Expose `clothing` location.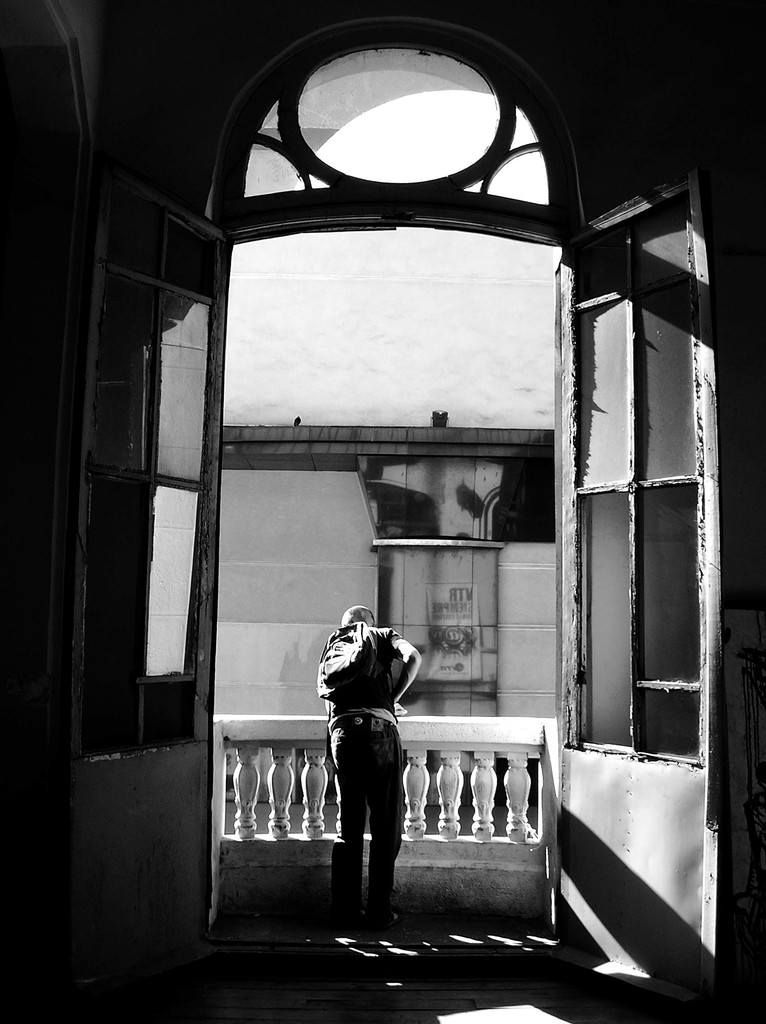
Exposed at [x1=311, y1=584, x2=429, y2=895].
